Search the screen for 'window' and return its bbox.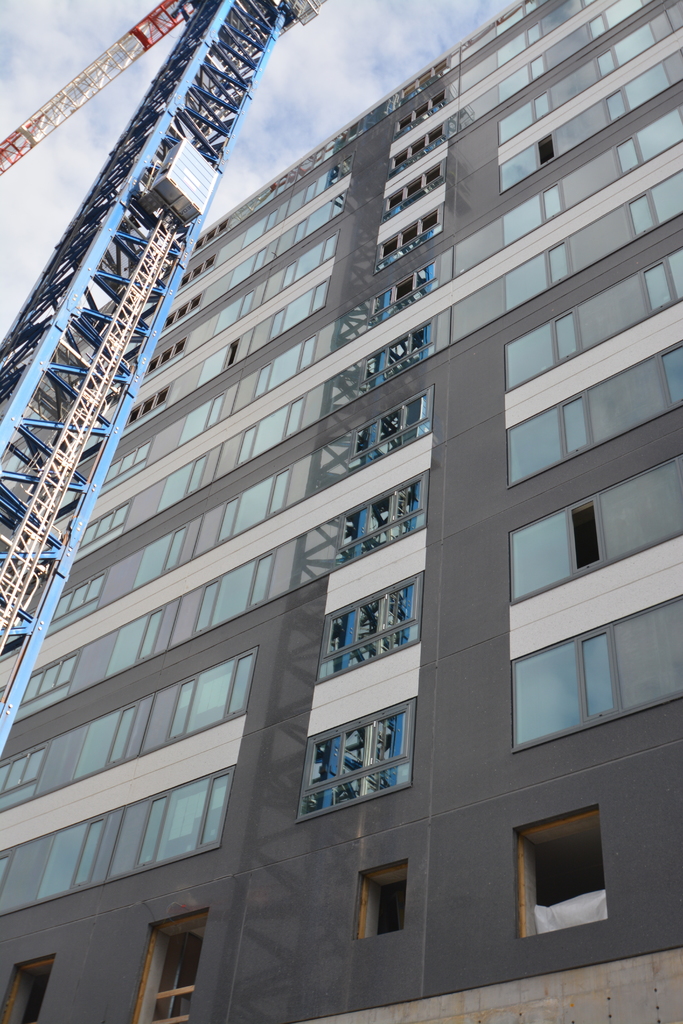
Found: {"left": 176, "top": 388, "right": 227, "bottom": 446}.
